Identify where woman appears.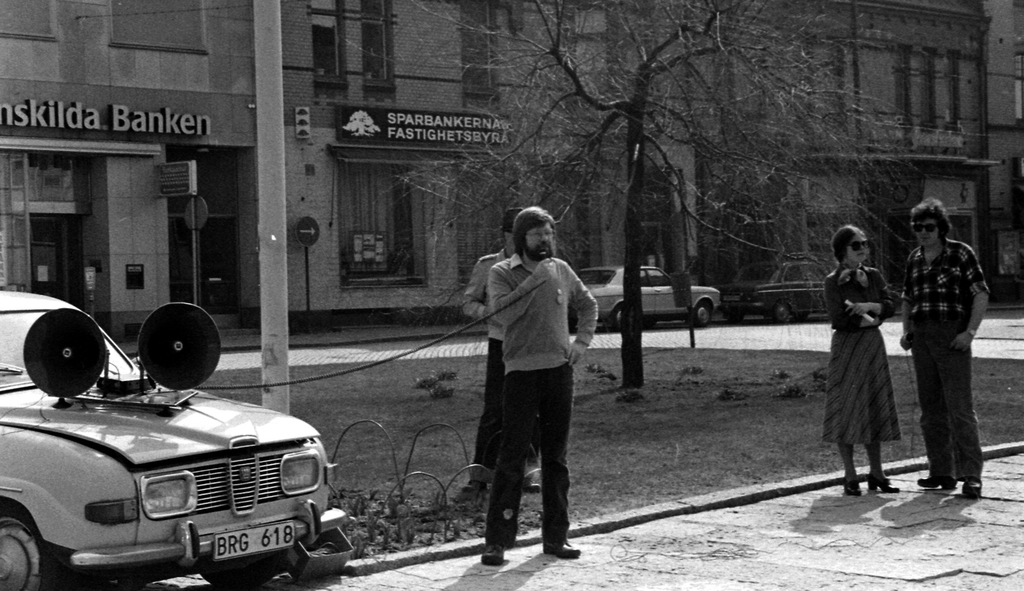
Appears at x1=824, y1=206, x2=909, y2=515.
